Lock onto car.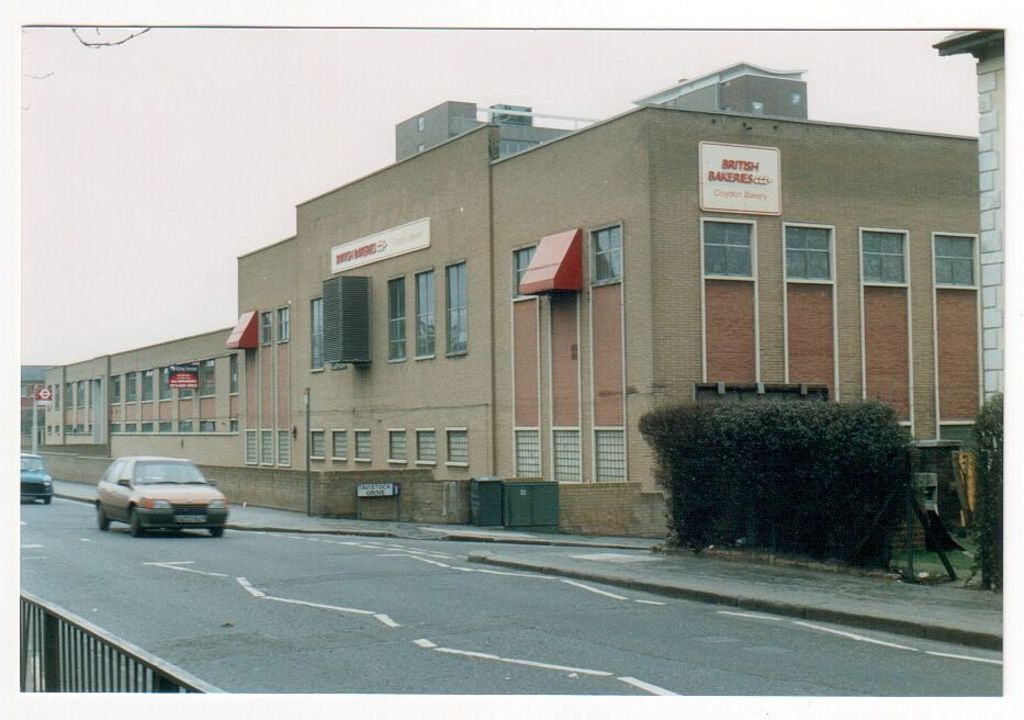
Locked: Rect(15, 454, 52, 502).
